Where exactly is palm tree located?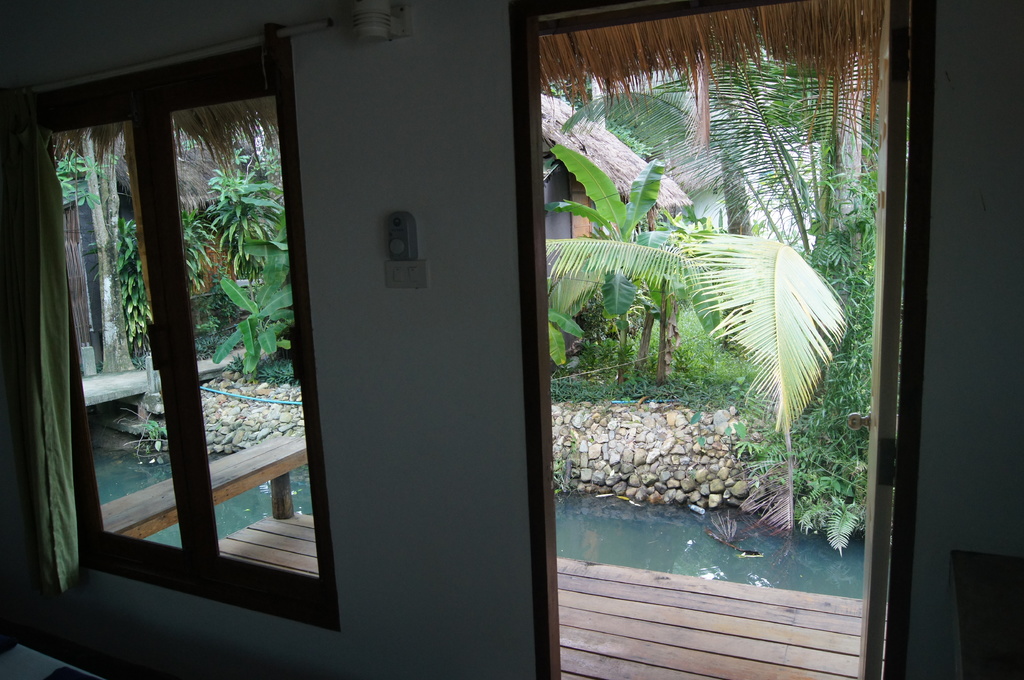
Its bounding box is rect(545, 47, 885, 536).
